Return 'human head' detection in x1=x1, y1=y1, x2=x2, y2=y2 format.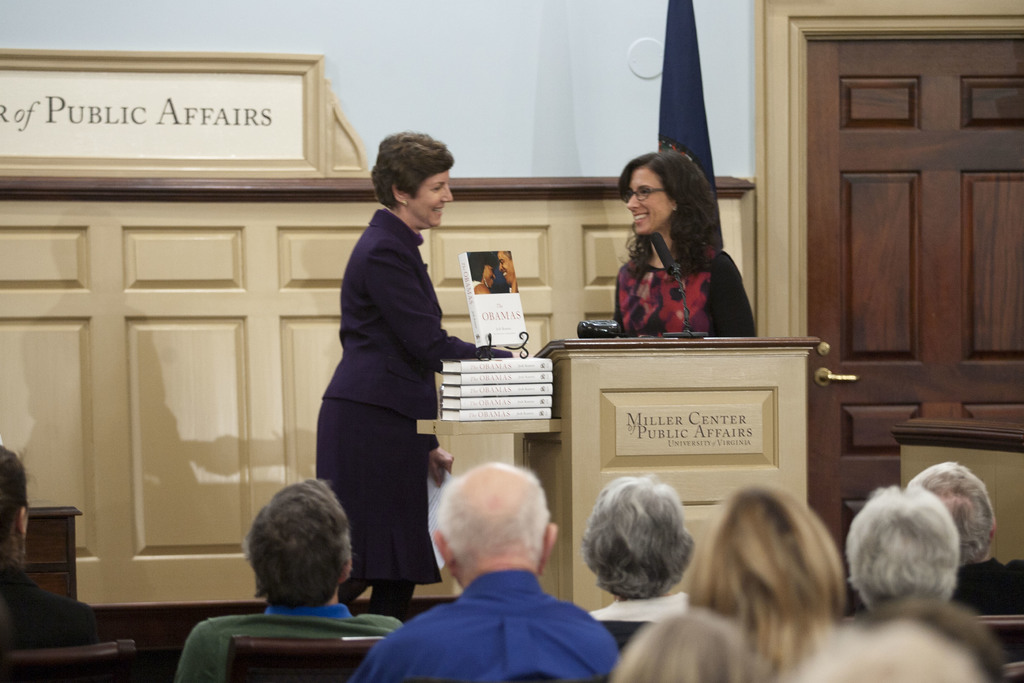
x1=692, y1=483, x2=845, y2=651.
